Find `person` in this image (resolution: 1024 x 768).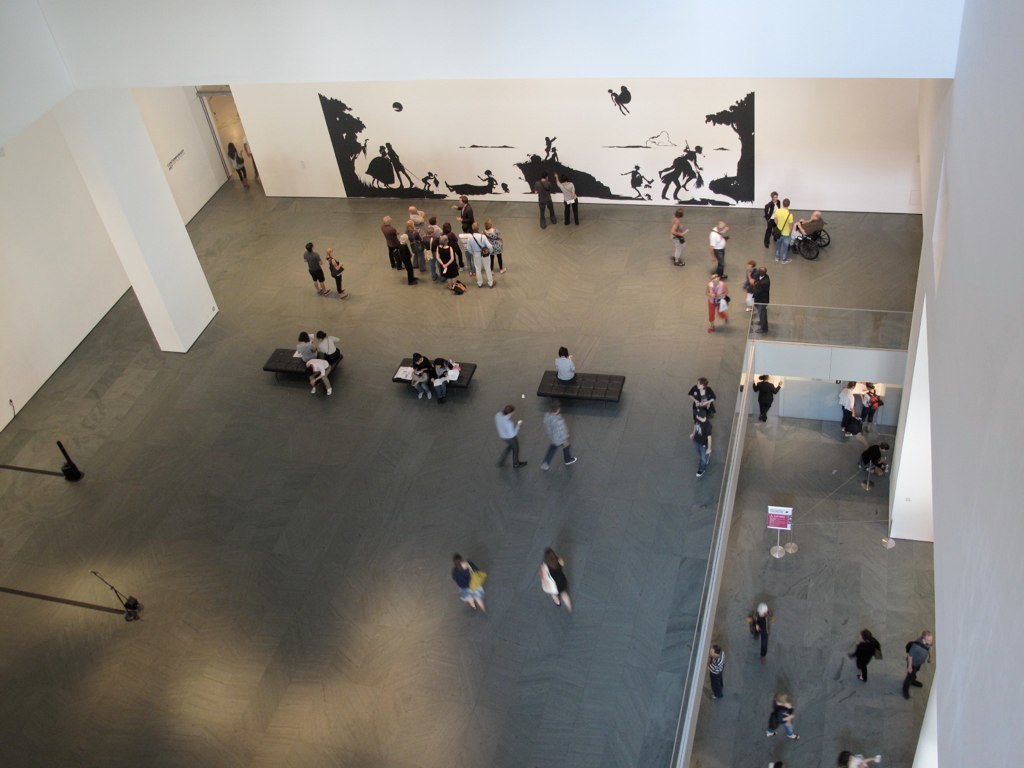
x1=553, y1=342, x2=582, y2=388.
